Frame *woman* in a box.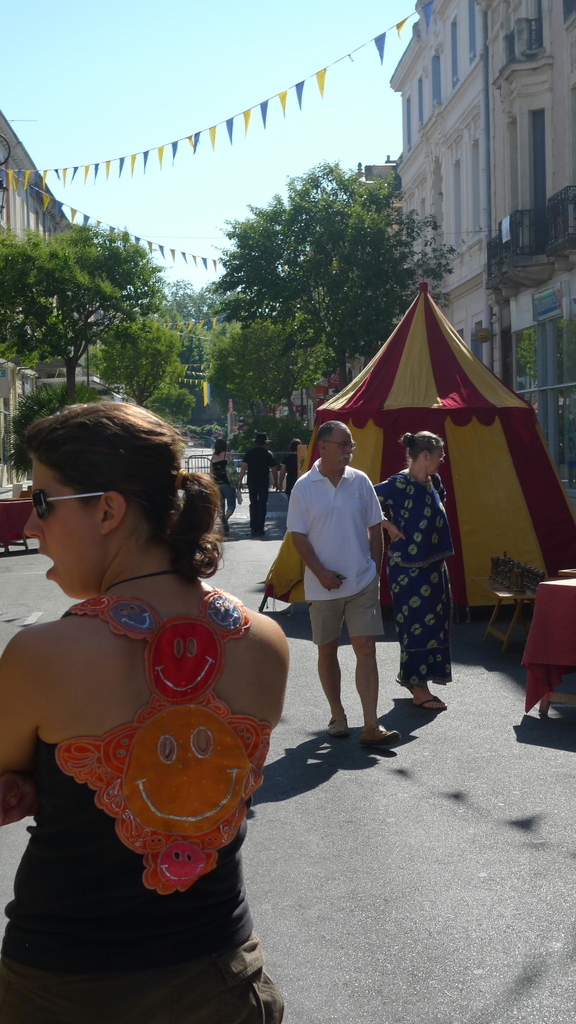
x1=375, y1=431, x2=462, y2=714.
